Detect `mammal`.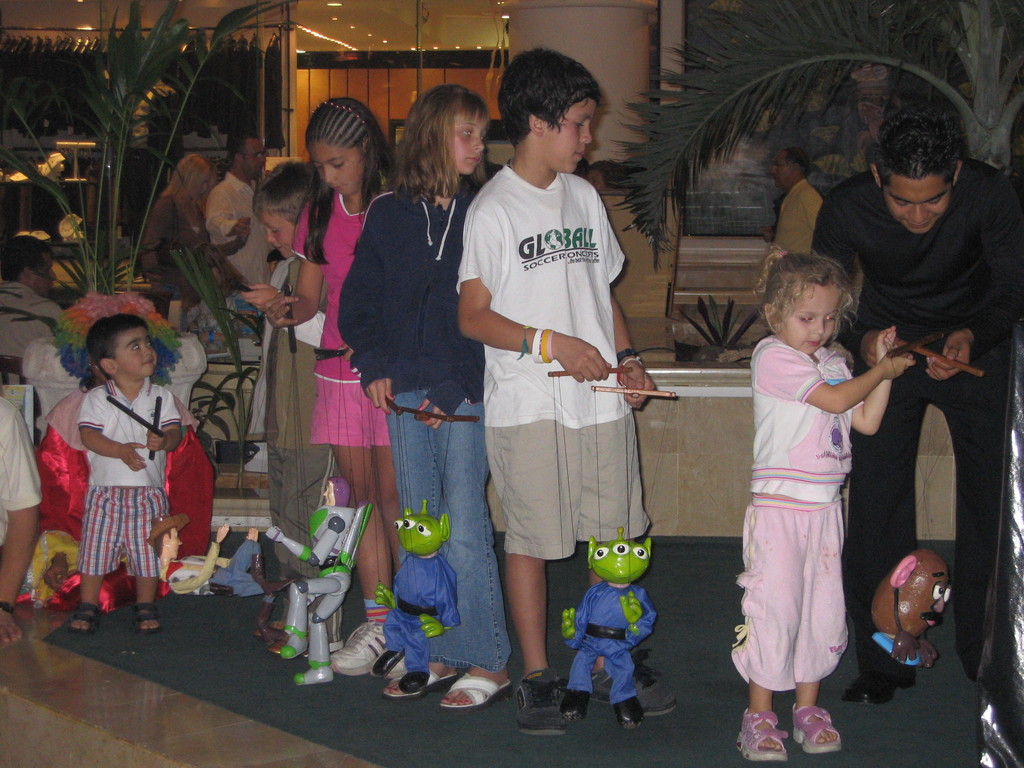
Detected at 455:46:659:736.
